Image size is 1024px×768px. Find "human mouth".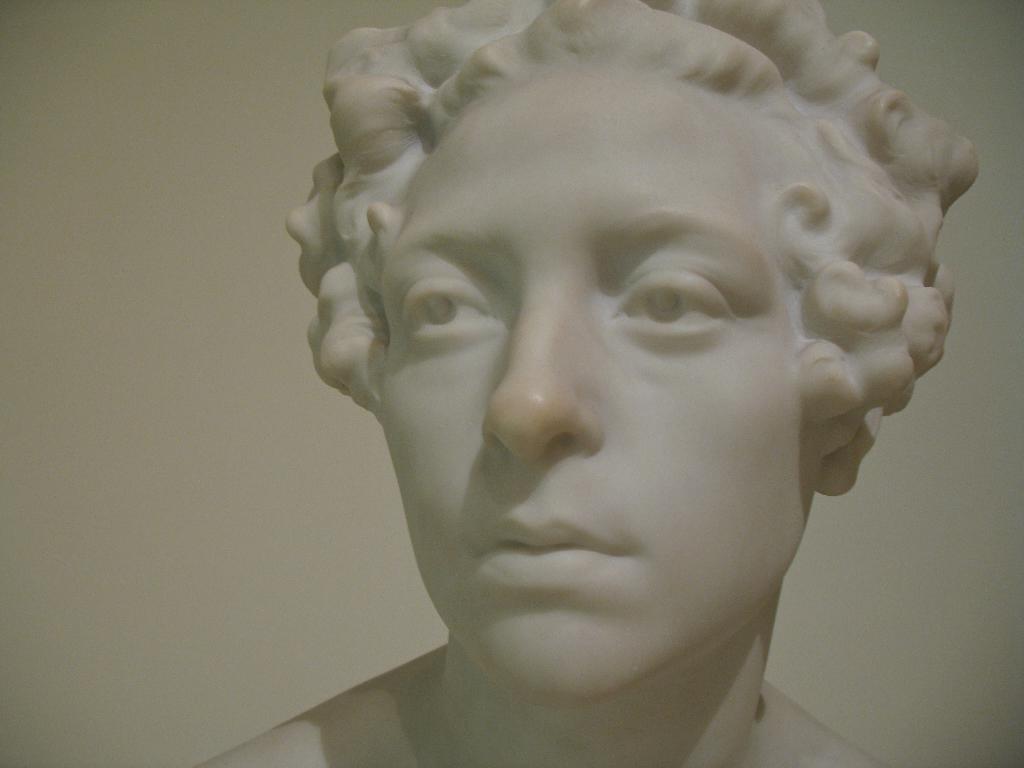
x1=472, y1=519, x2=614, y2=575.
